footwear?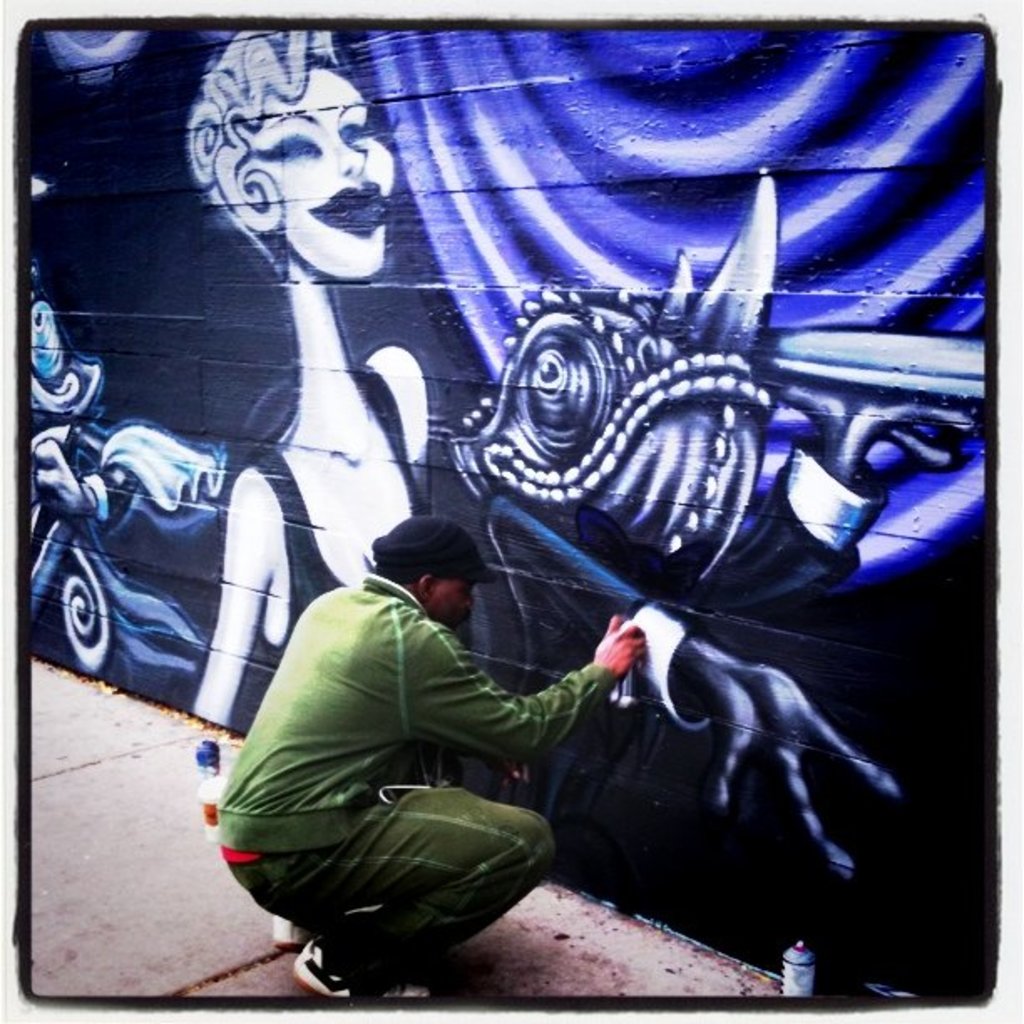
pyautogui.locateOnScreen(271, 910, 300, 940)
